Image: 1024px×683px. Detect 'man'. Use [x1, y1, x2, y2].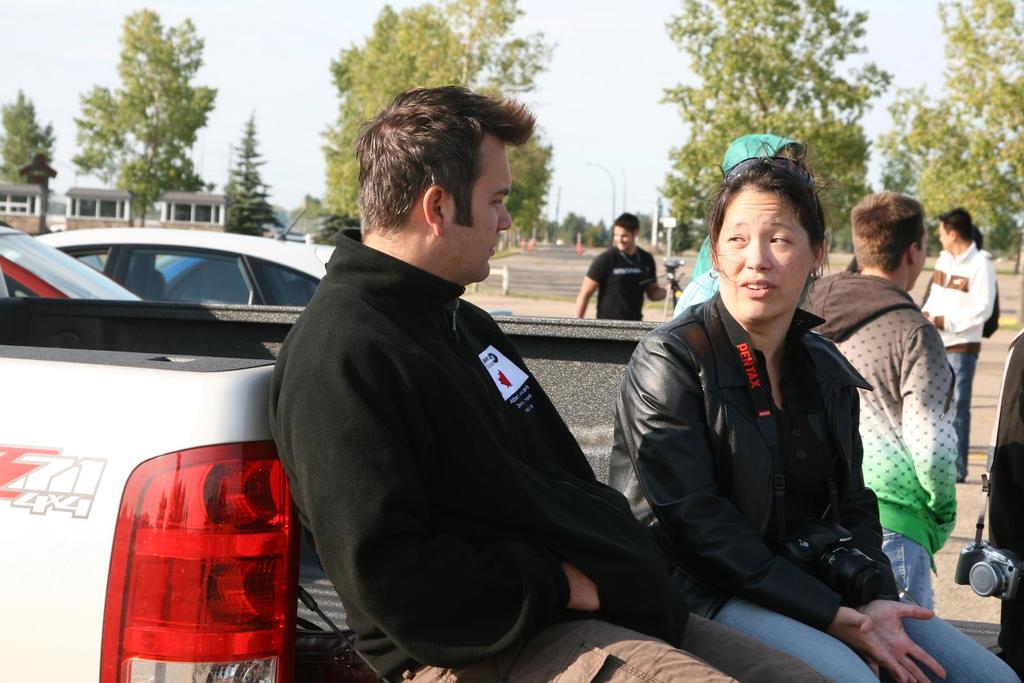
[260, 79, 878, 682].
